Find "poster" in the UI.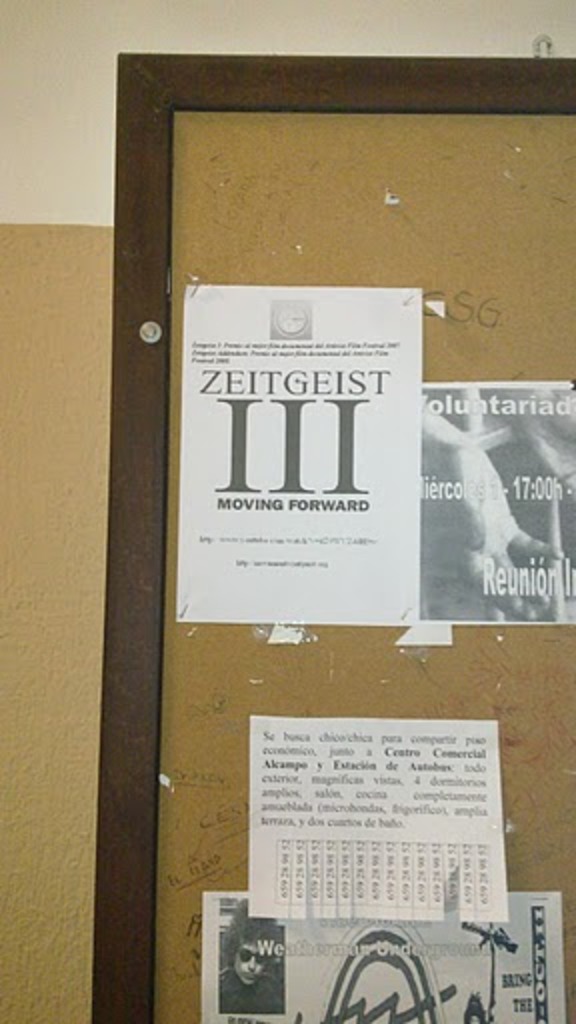
UI element at pyautogui.locateOnScreen(196, 888, 574, 1022).
